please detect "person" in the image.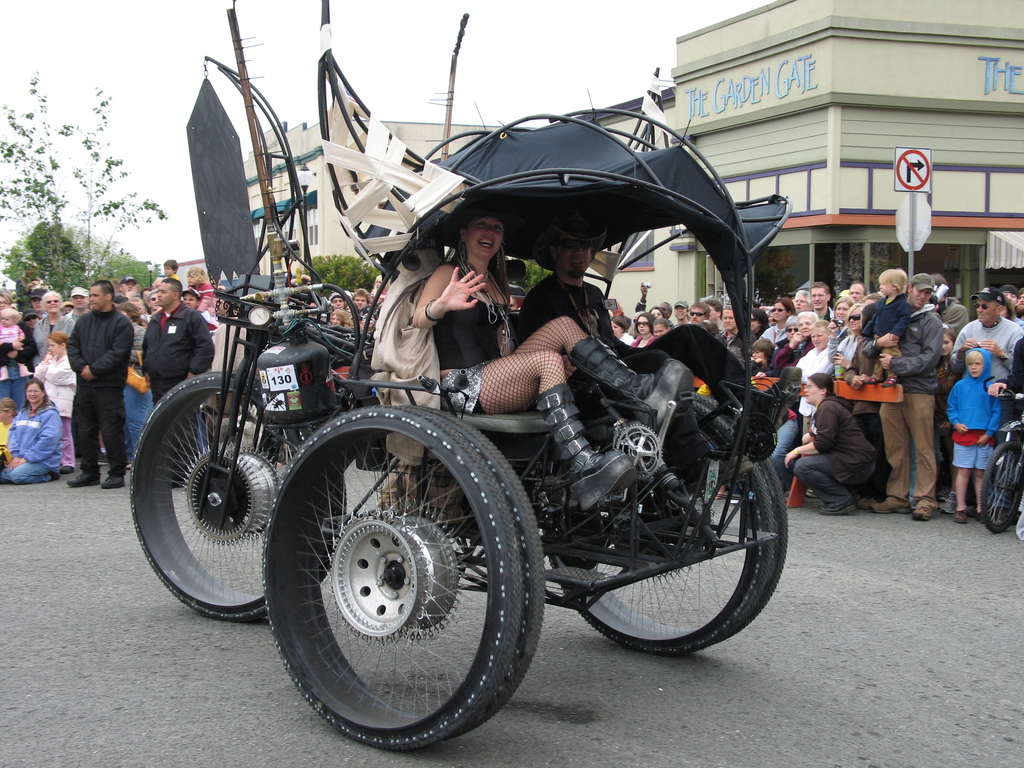
794,321,843,442.
